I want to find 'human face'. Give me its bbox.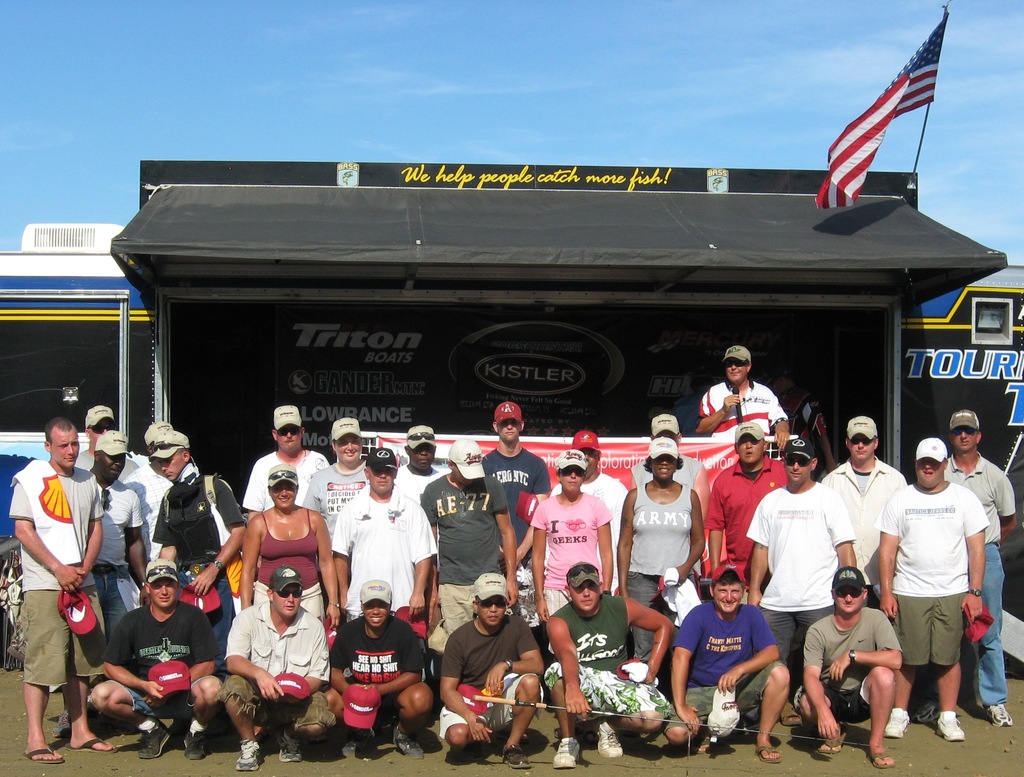
bbox=[849, 435, 875, 460].
